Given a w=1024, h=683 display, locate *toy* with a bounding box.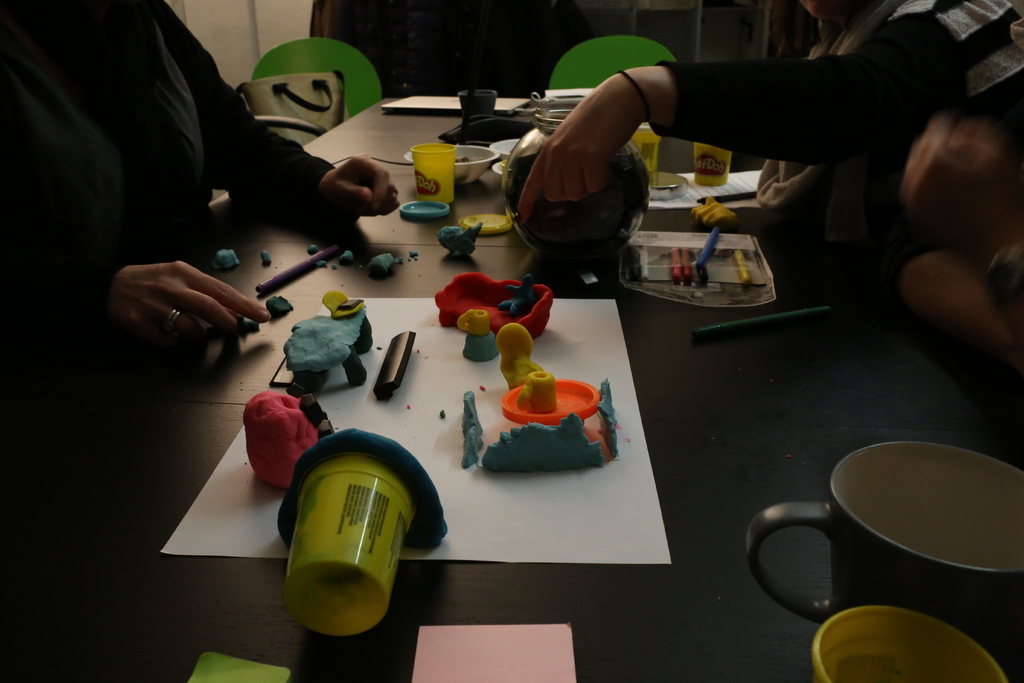
Located: bbox=[480, 350, 615, 488].
